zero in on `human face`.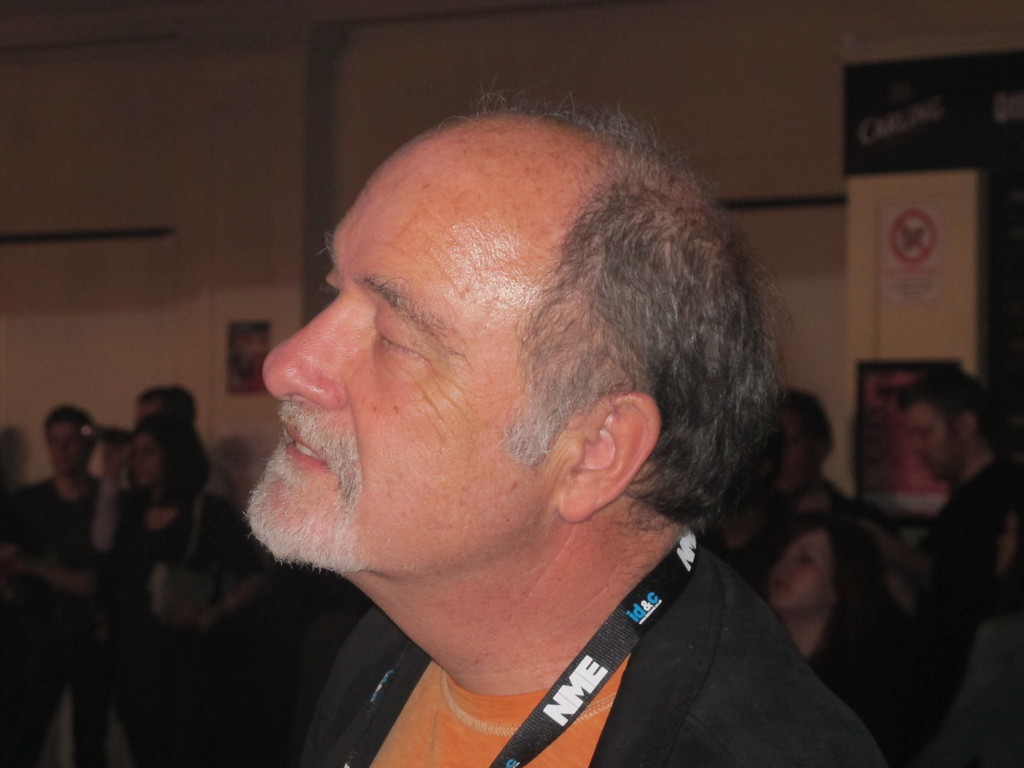
Zeroed in: pyautogui.locateOnScreen(906, 403, 959, 483).
